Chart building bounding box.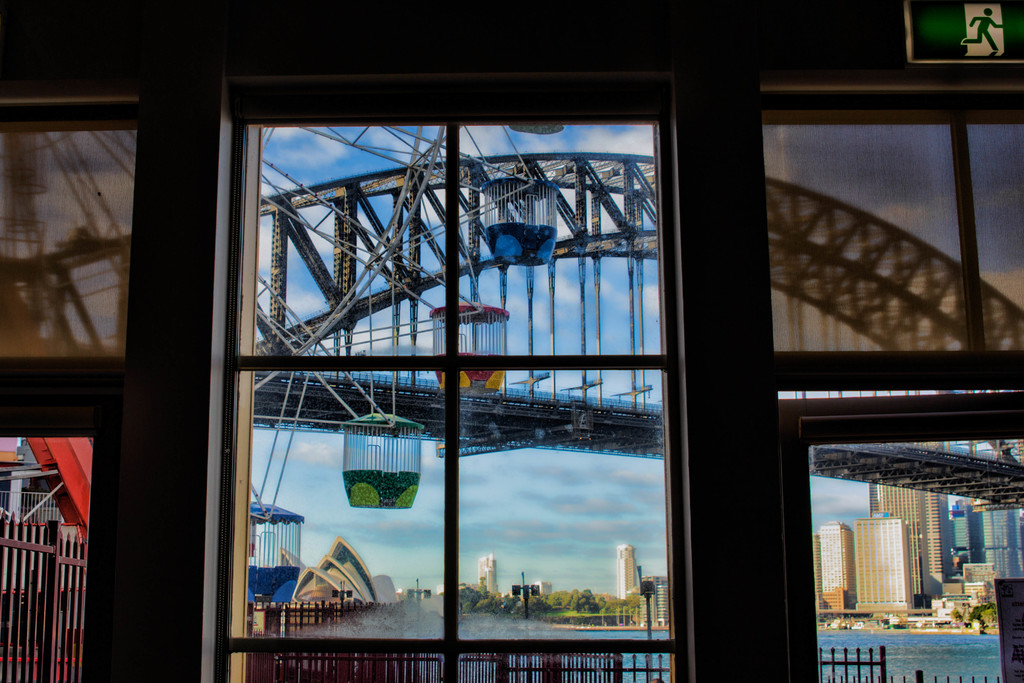
Charted: region(0, 0, 1023, 682).
